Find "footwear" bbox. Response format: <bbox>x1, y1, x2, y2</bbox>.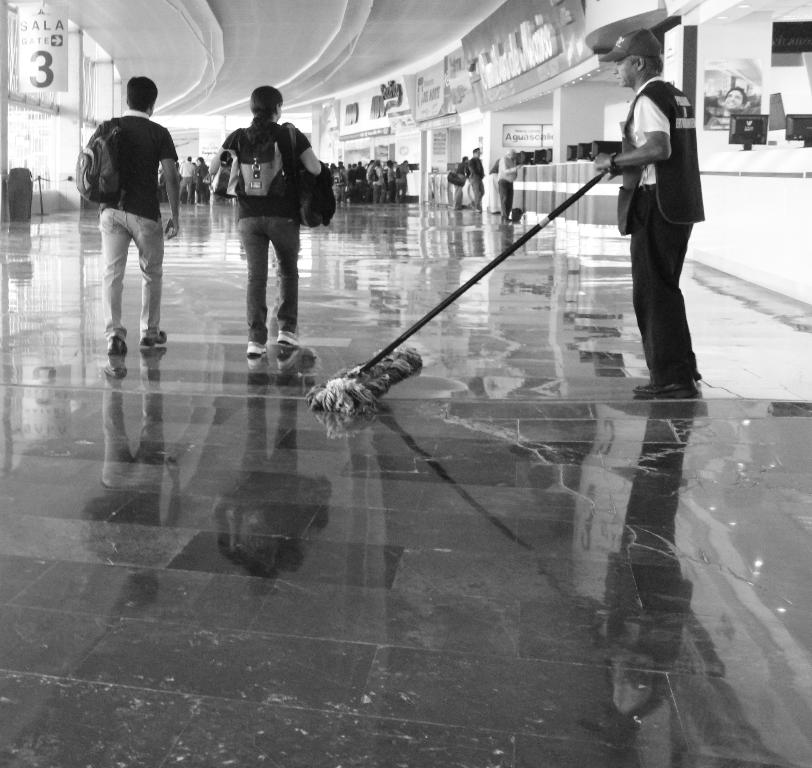
<bbox>692, 368, 704, 381</bbox>.
